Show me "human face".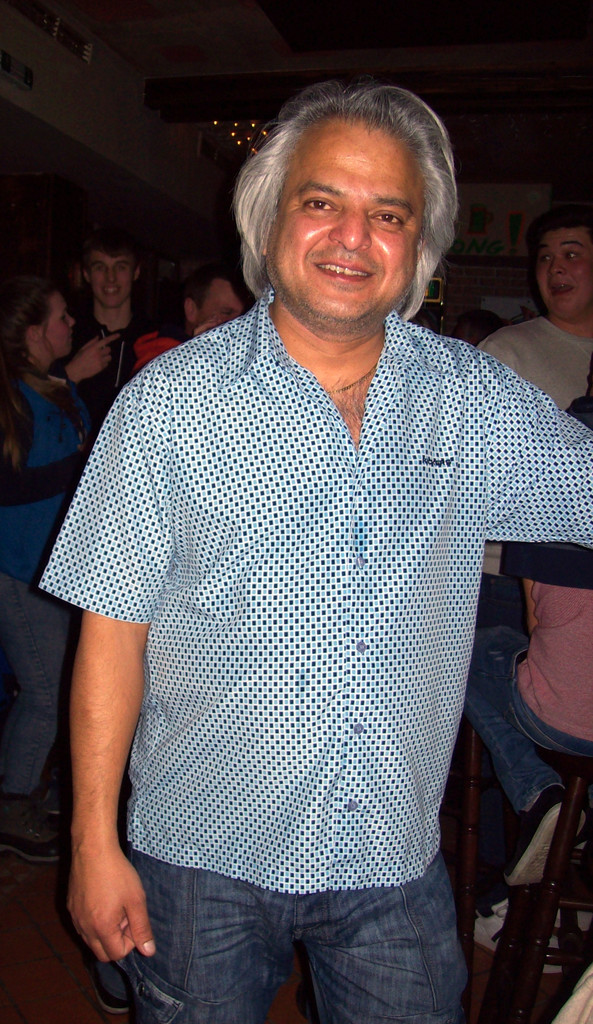
"human face" is here: left=532, top=228, right=592, bottom=316.
